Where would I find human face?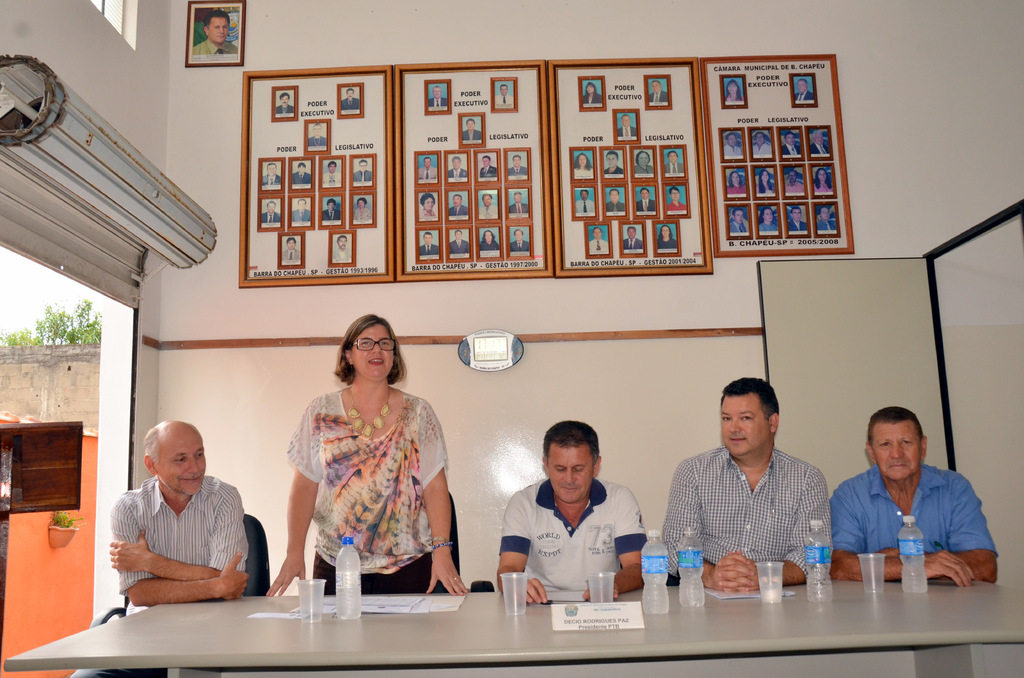
At {"left": 328, "top": 201, "right": 334, "bottom": 212}.
